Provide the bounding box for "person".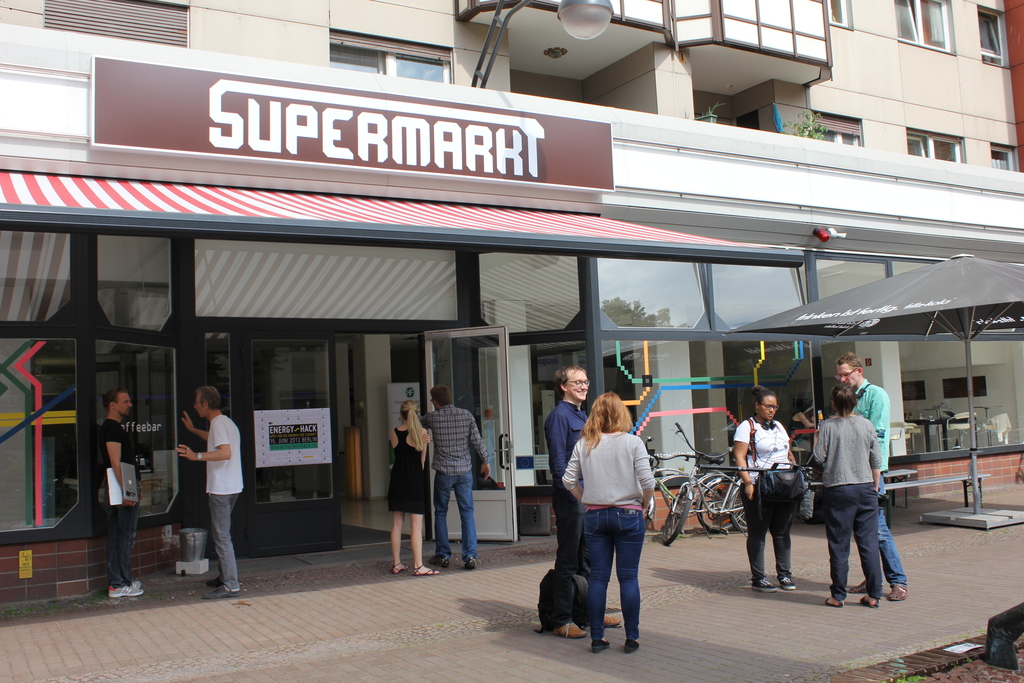
rect(831, 358, 913, 608).
